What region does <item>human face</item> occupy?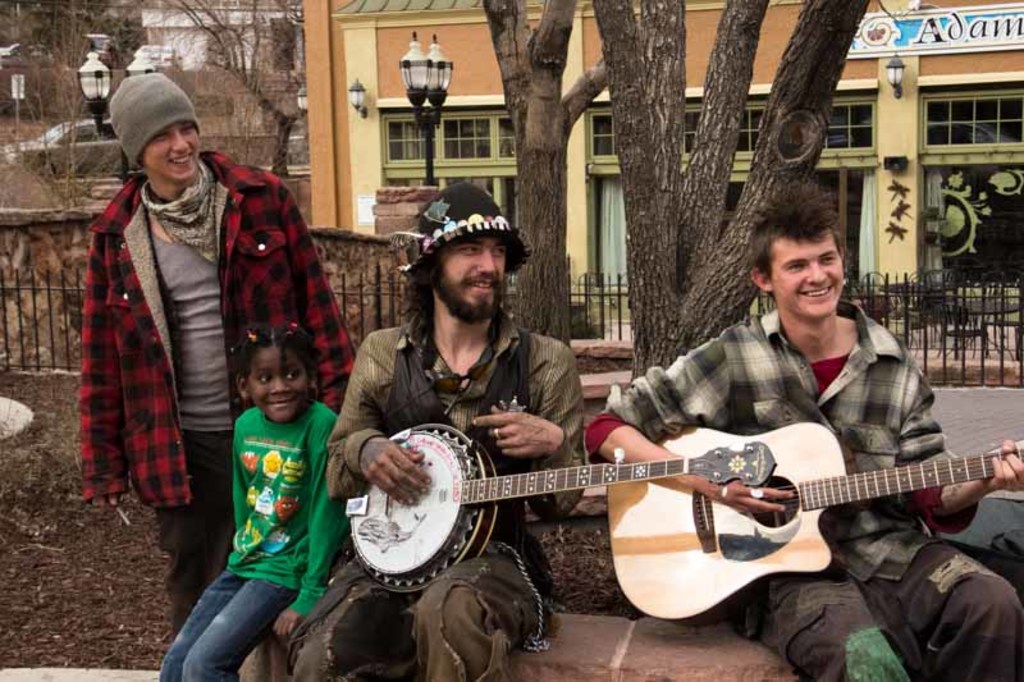
<region>251, 349, 308, 417</region>.
